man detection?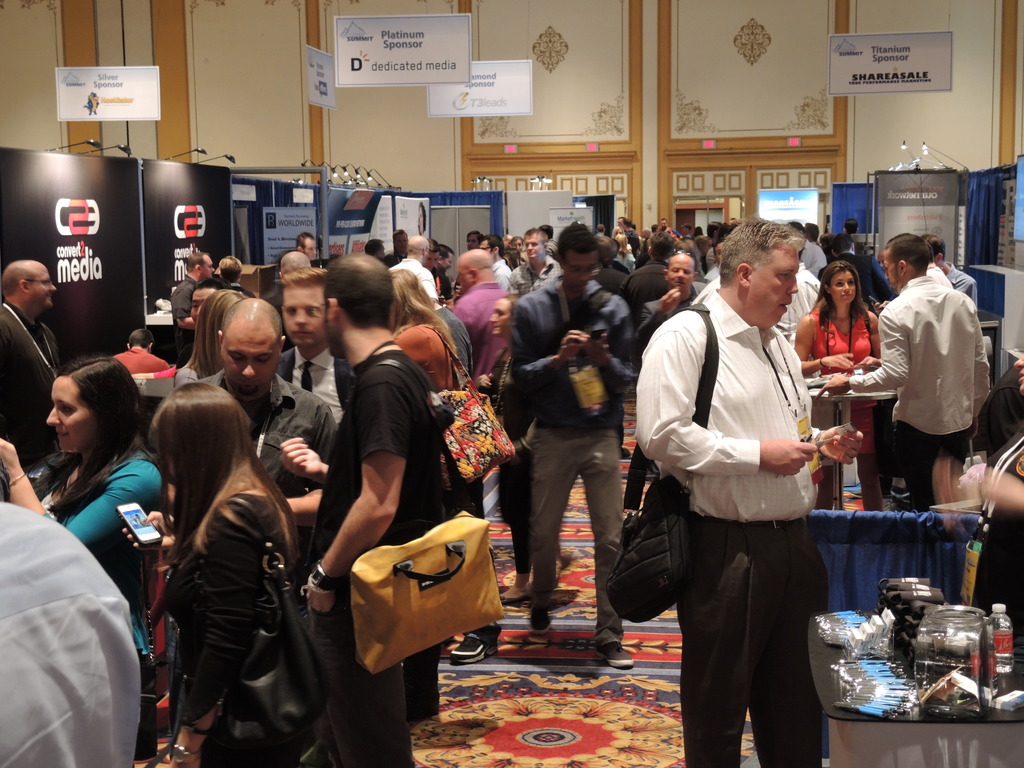
115 326 170 373
